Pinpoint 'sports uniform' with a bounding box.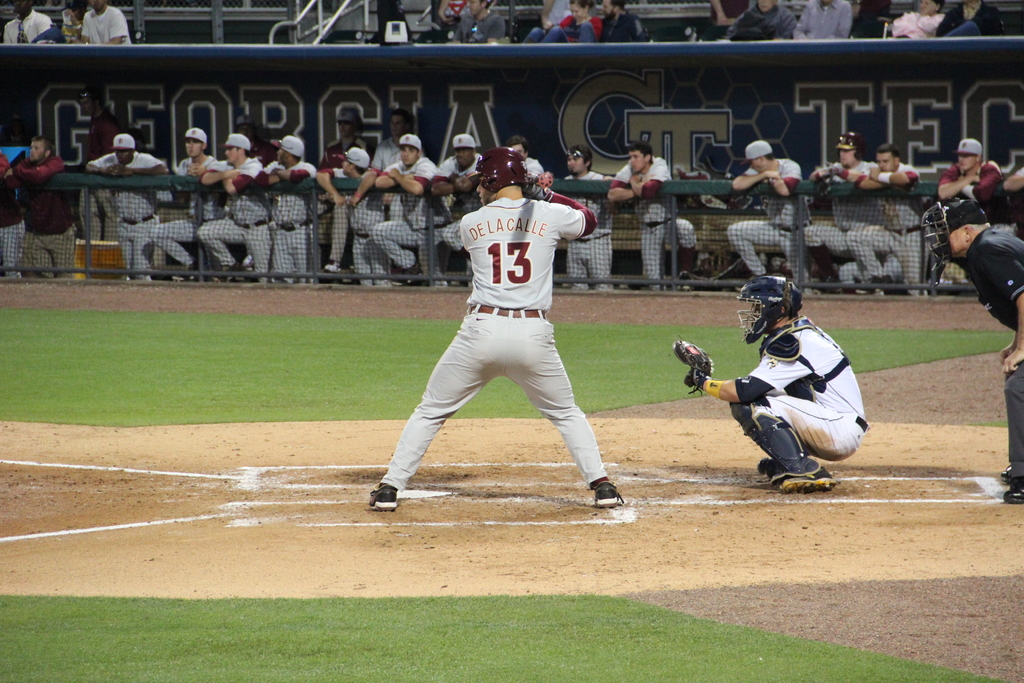
<region>838, 174, 928, 288</region>.
